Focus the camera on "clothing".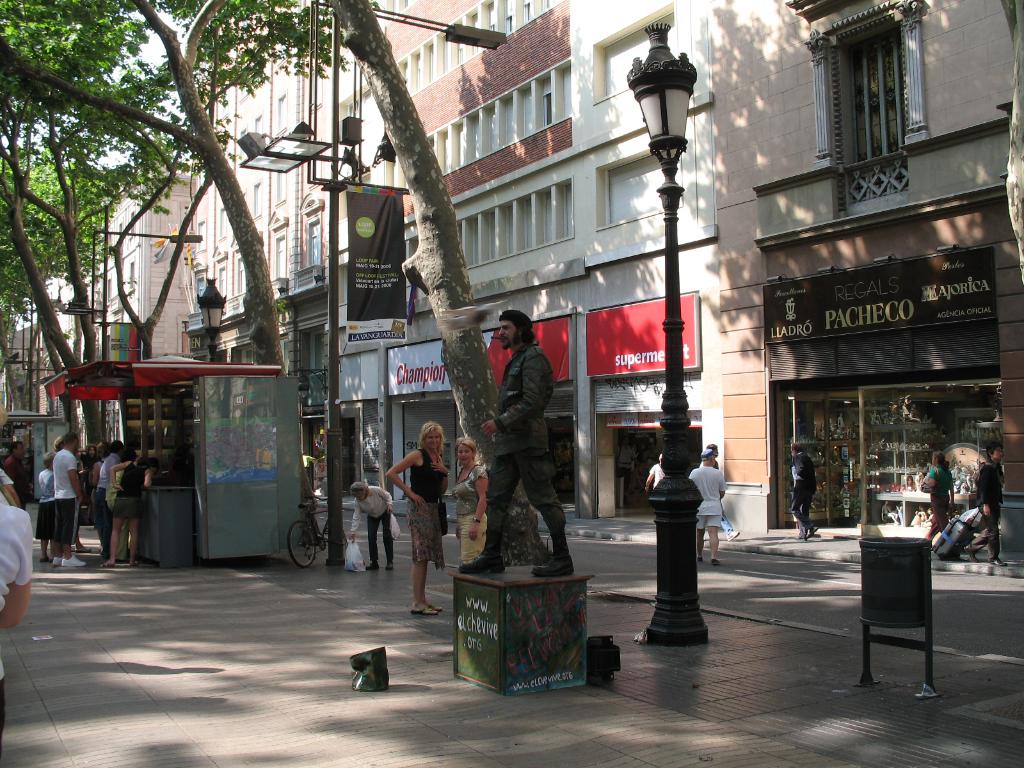
Focus region: Rect(687, 461, 728, 529).
